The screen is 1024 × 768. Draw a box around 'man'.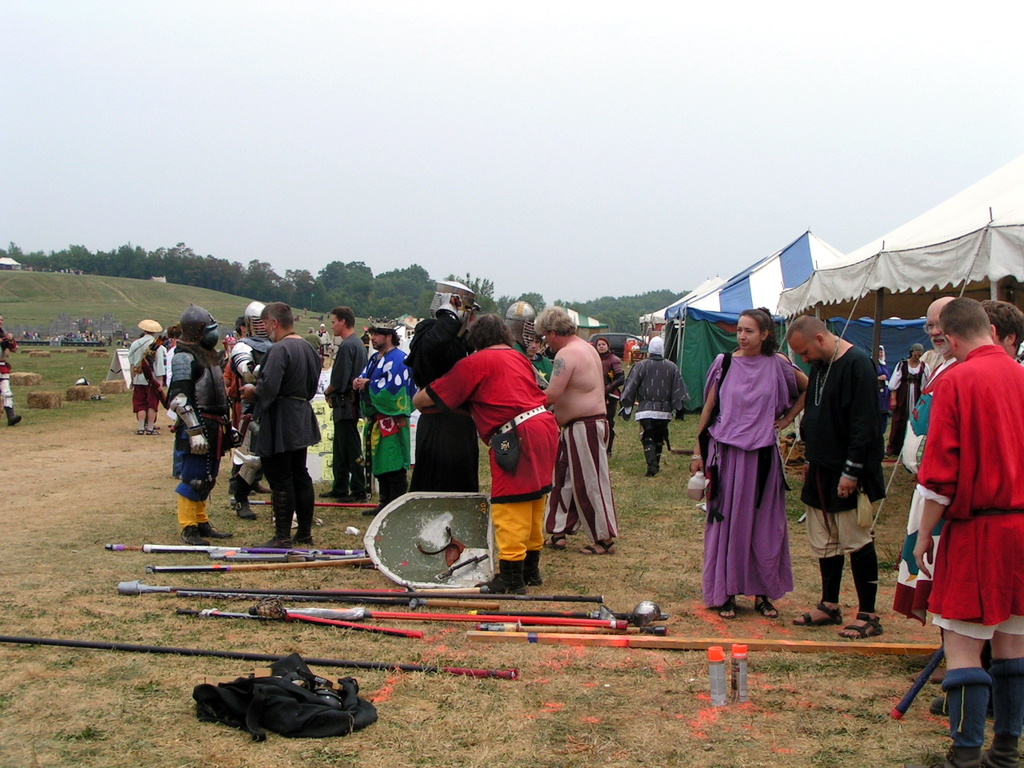
(132,318,164,434).
